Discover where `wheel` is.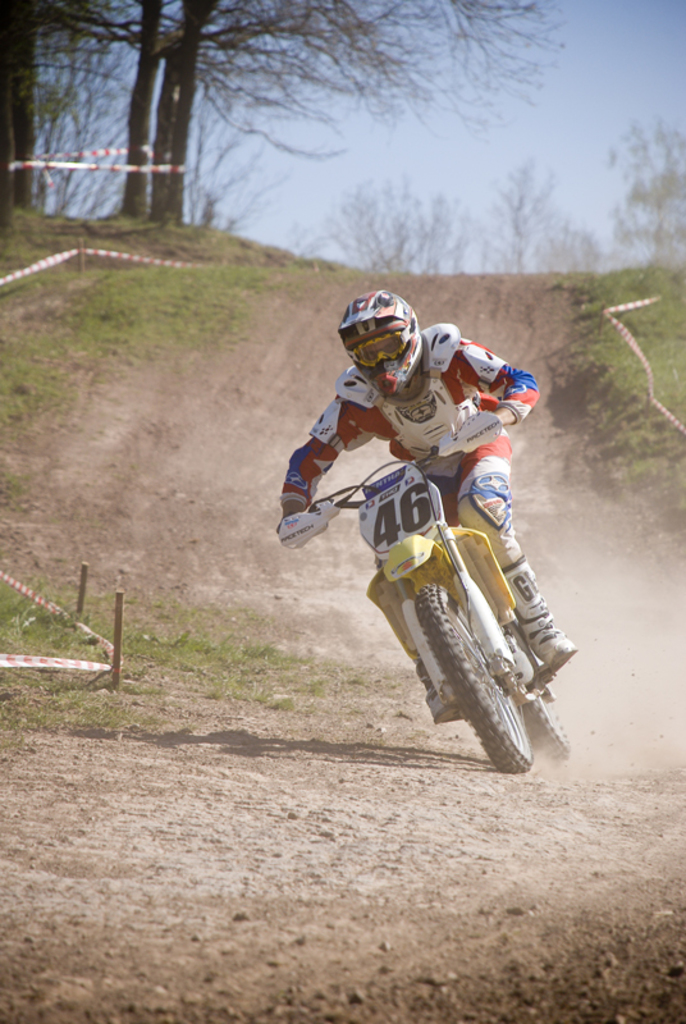
Discovered at 424,568,538,776.
